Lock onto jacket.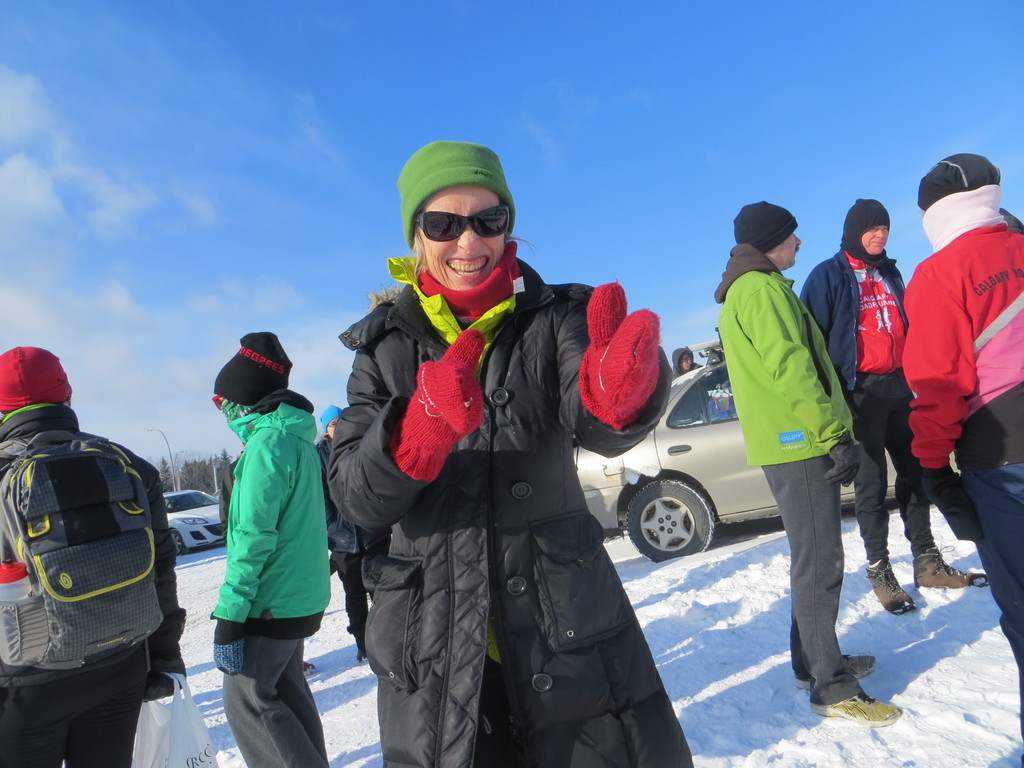
Locked: (0,404,191,722).
